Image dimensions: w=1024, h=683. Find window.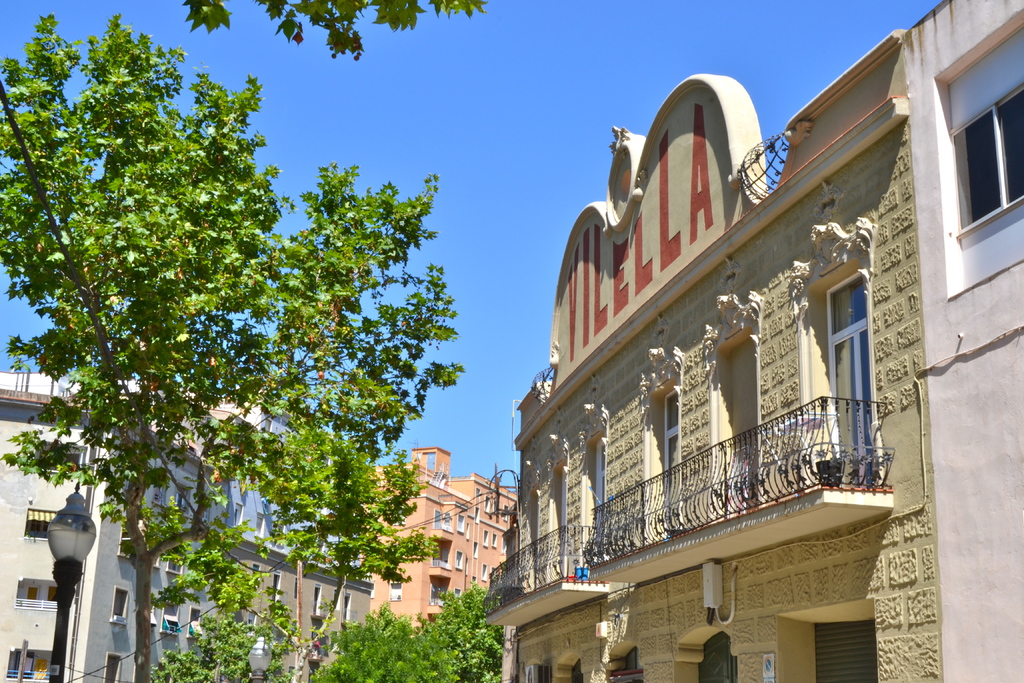
box(163, 548, 182, 579).
